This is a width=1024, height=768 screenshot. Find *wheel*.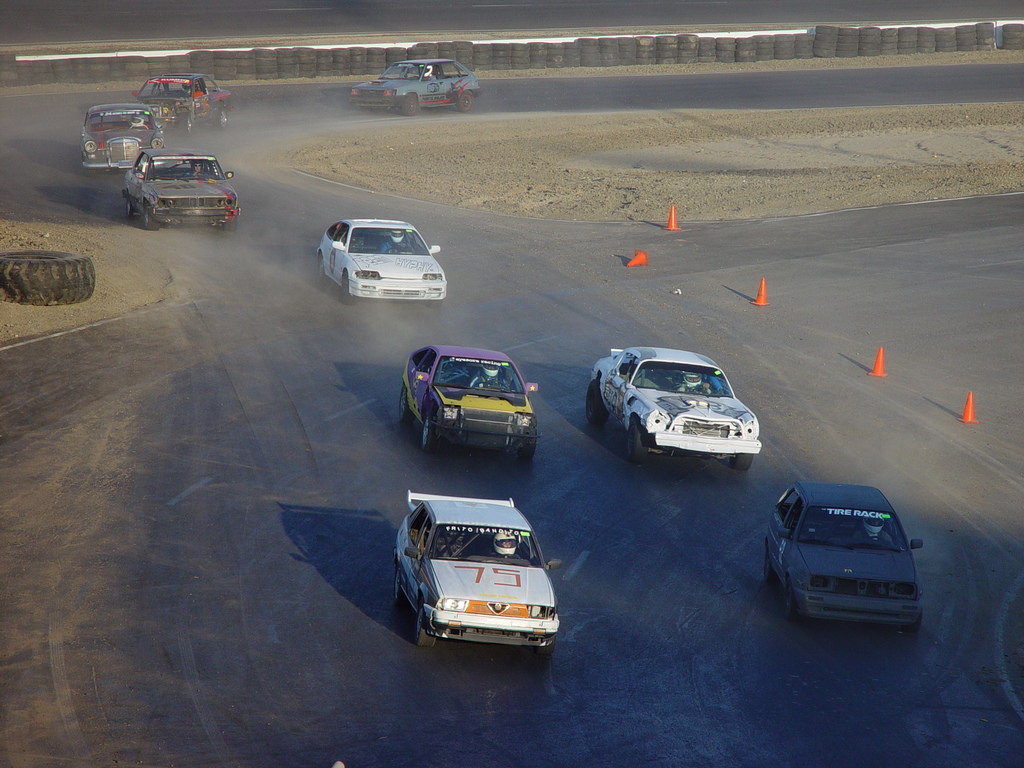
Bounding box: locate(521, 448, 537, 459).
